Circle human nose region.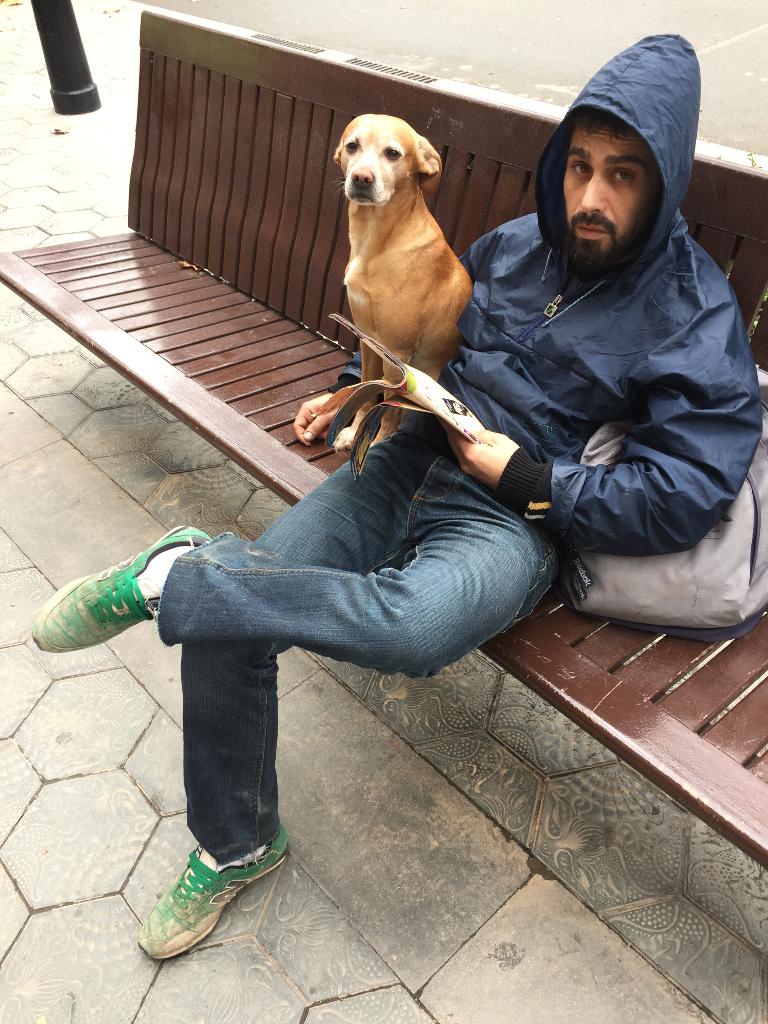
Region: 578:176:601:216.
